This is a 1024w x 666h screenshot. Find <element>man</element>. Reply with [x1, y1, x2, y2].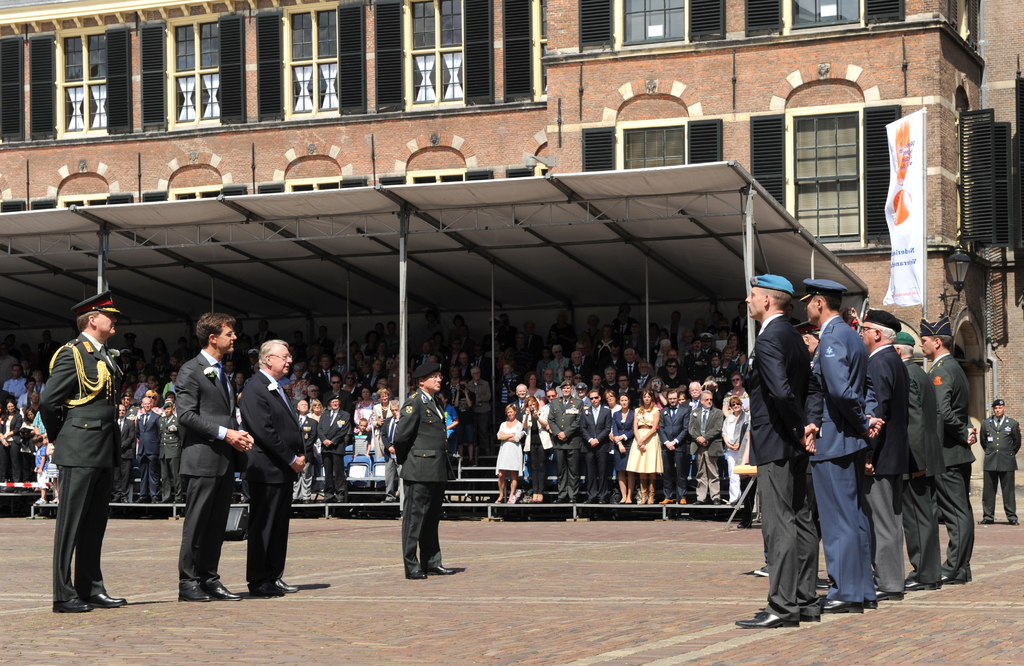
[395, 364, 447, 582].
